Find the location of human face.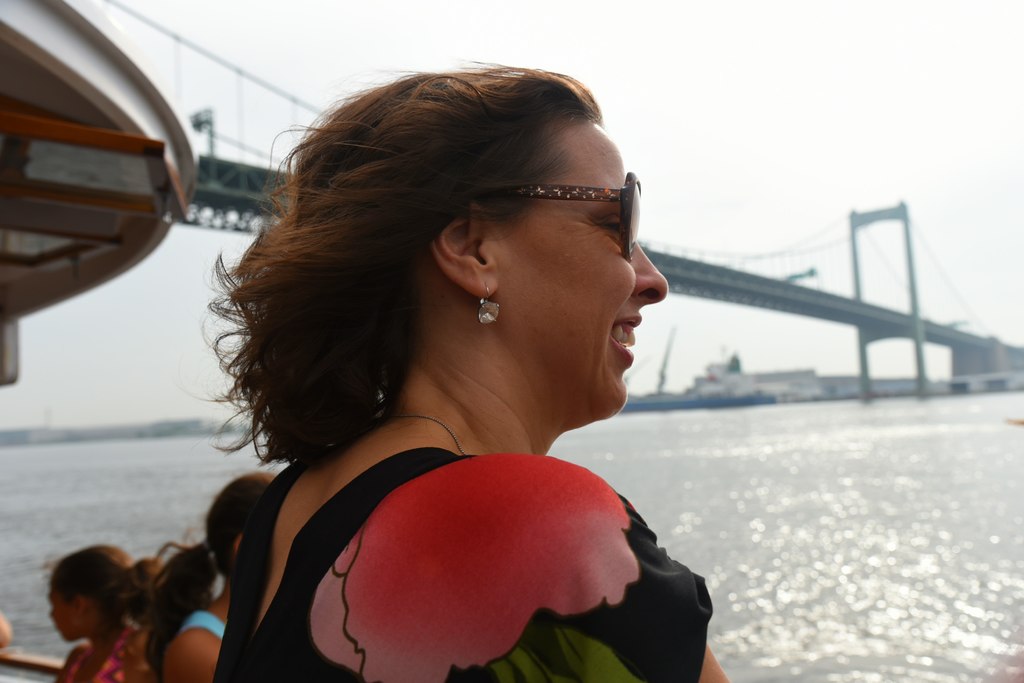
Location: 482/120/668/420.
